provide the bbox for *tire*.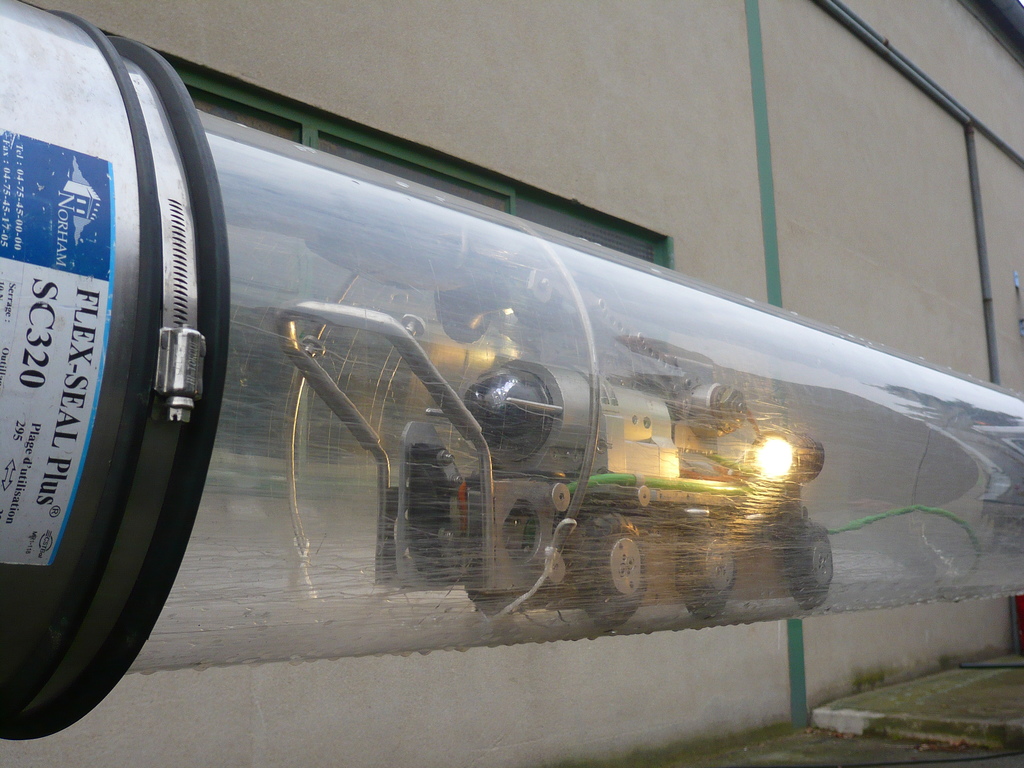
(x1=576, y1=513, x2=652, y2=628).
